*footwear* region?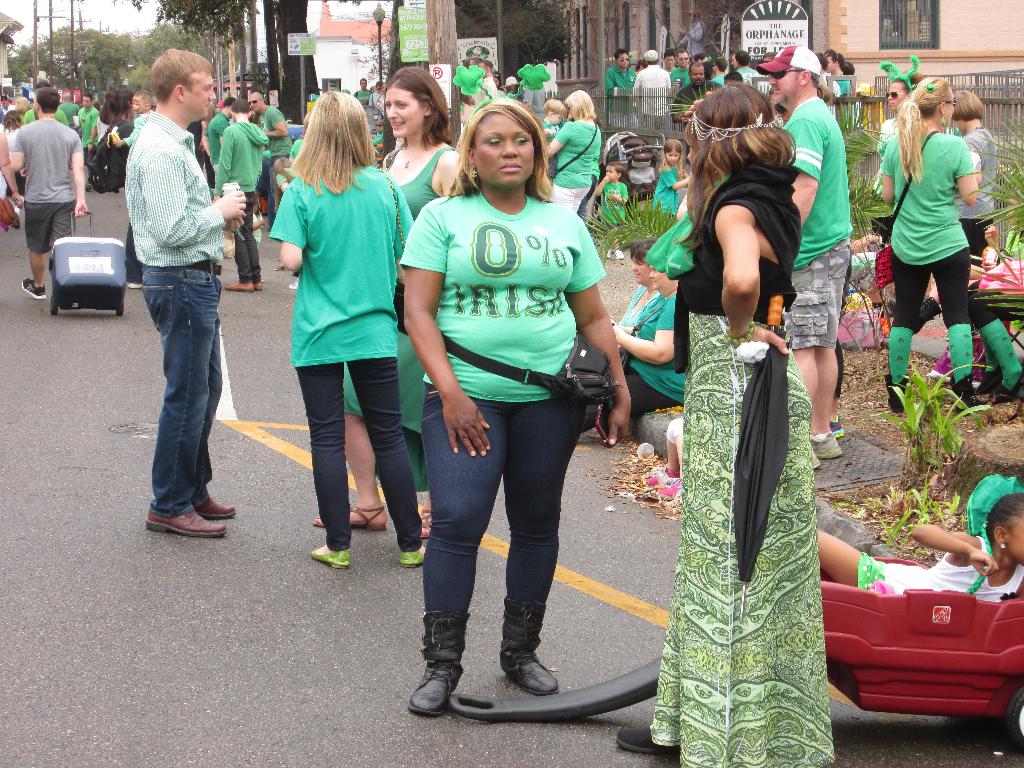
315, 503, 388, 532
